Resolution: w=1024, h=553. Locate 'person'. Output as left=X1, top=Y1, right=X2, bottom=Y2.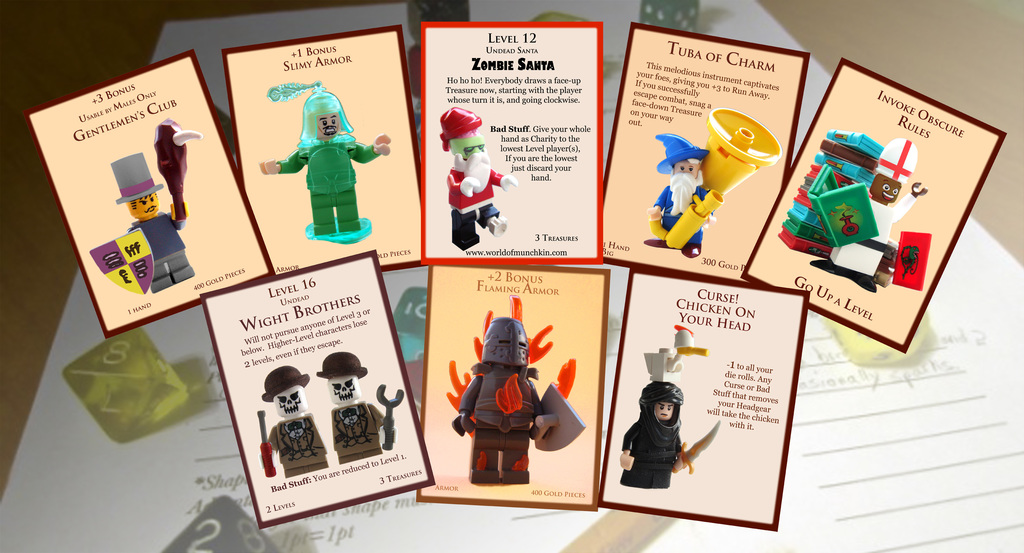
left=111, top=150, right=193, bottom=292.
